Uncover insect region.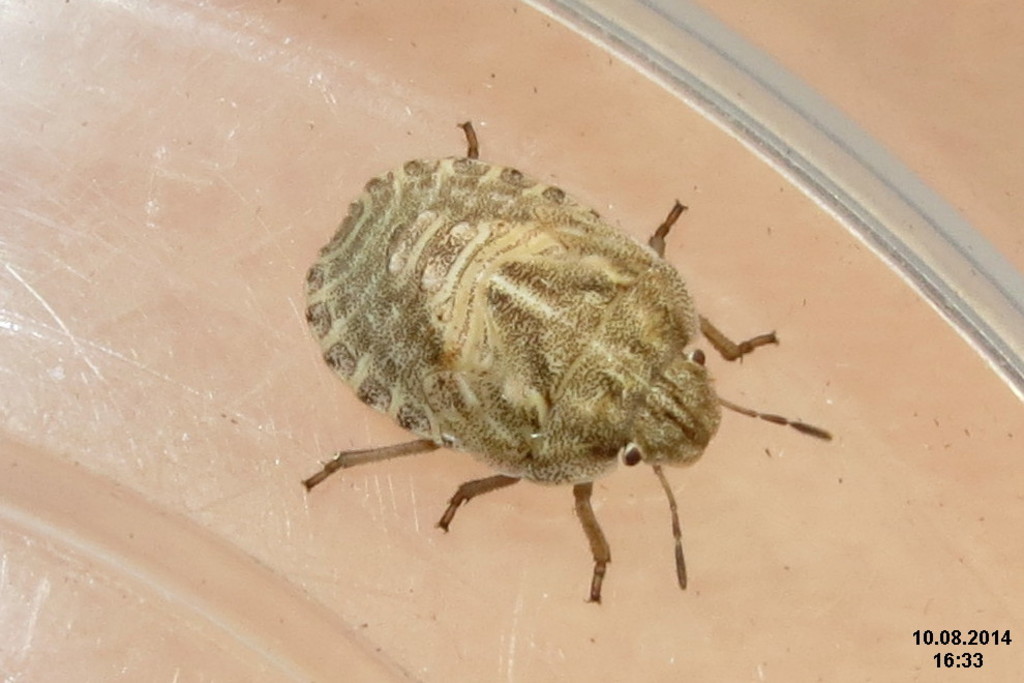
Uncovered: {"left": 294, "top": 116, "right": 827, "bottom": 615}.
